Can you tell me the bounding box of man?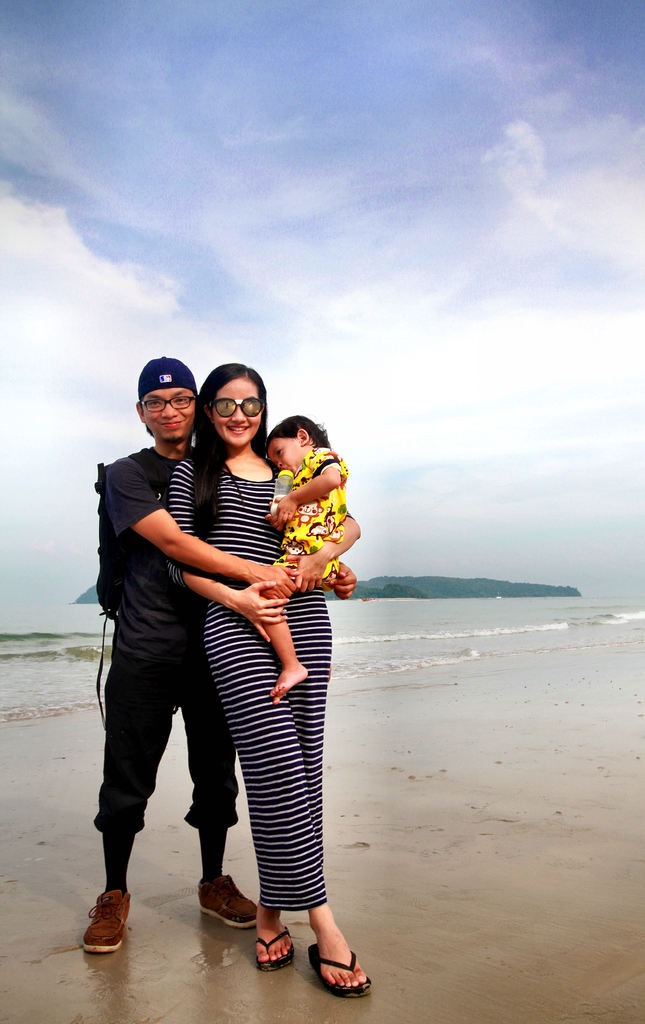
box(81, 354, 257, 954).
